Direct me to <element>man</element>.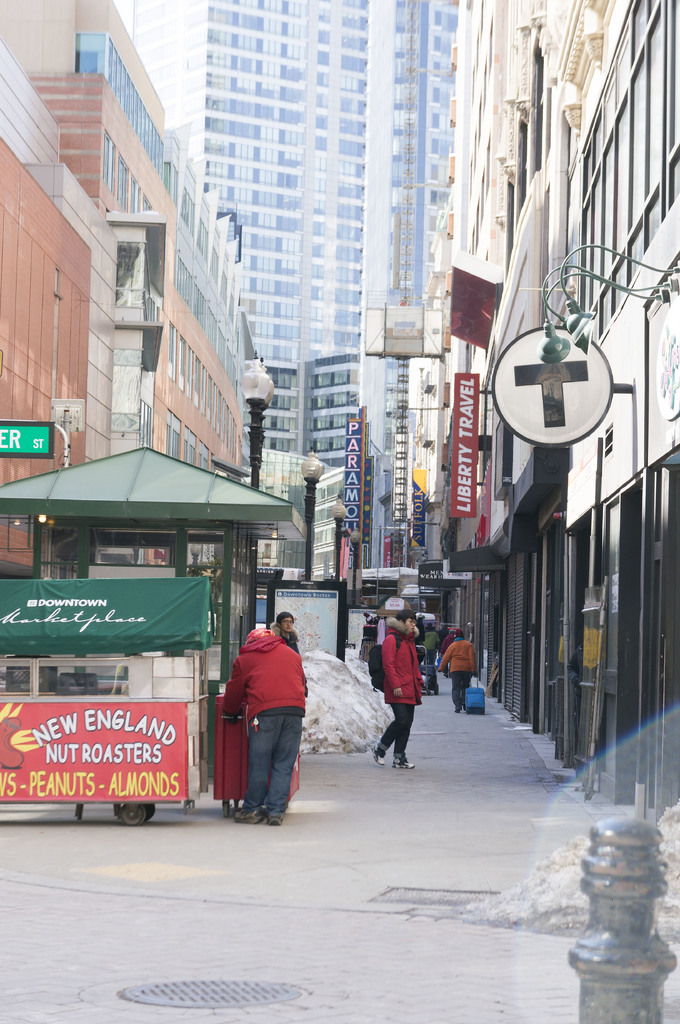
Direction: {"left": 372, "top": 605, "right": 419, "bottom": 772}.
